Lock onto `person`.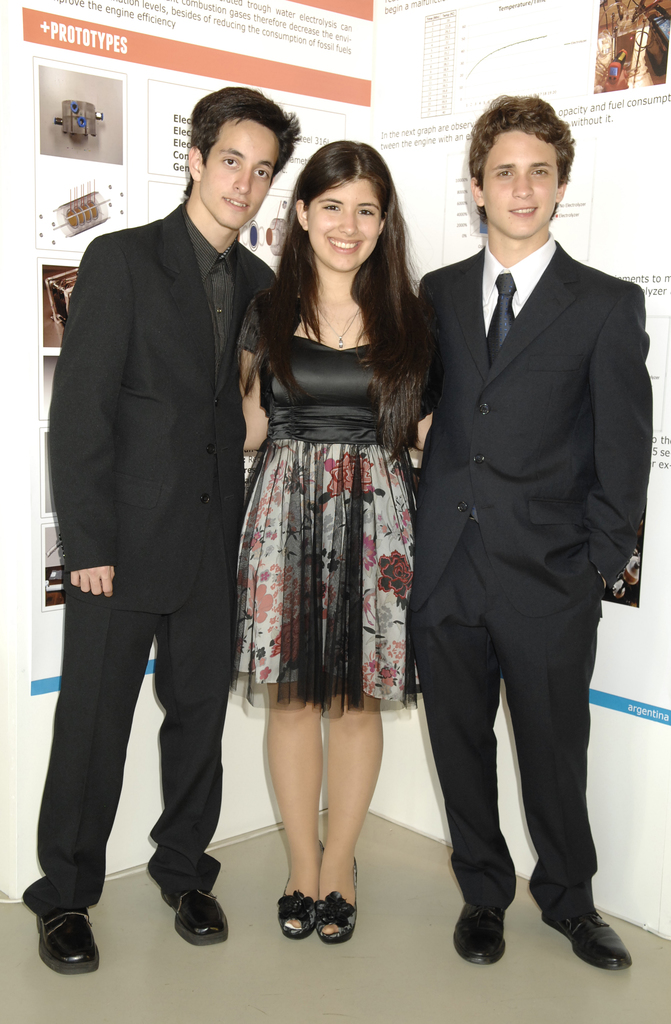
Locked: (410, 90, 657, 968).
